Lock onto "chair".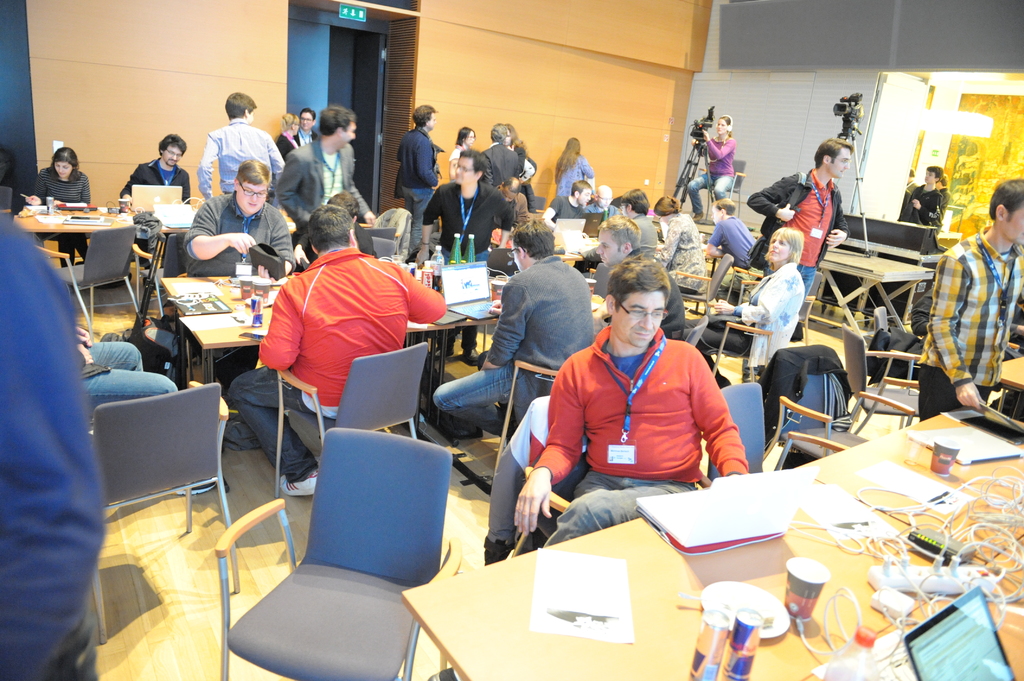
Locked: <region>706, 300, 818, 393</region>.
